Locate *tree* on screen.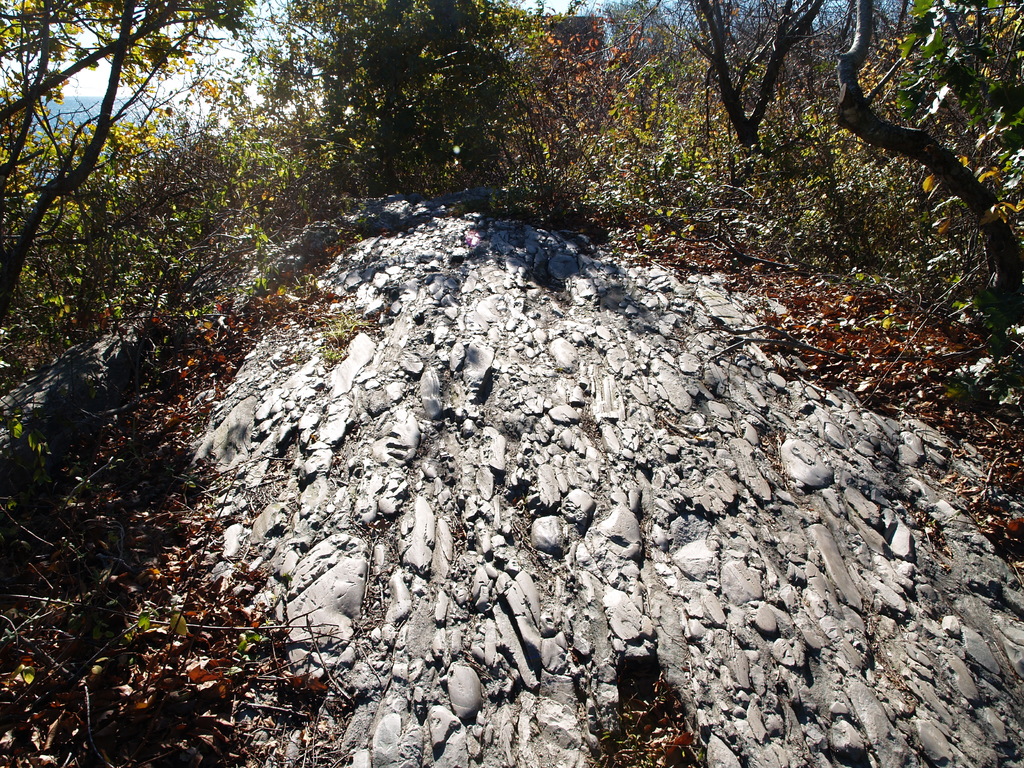
On screen at (x1=688, y1=0, x2=829, y2=154).
